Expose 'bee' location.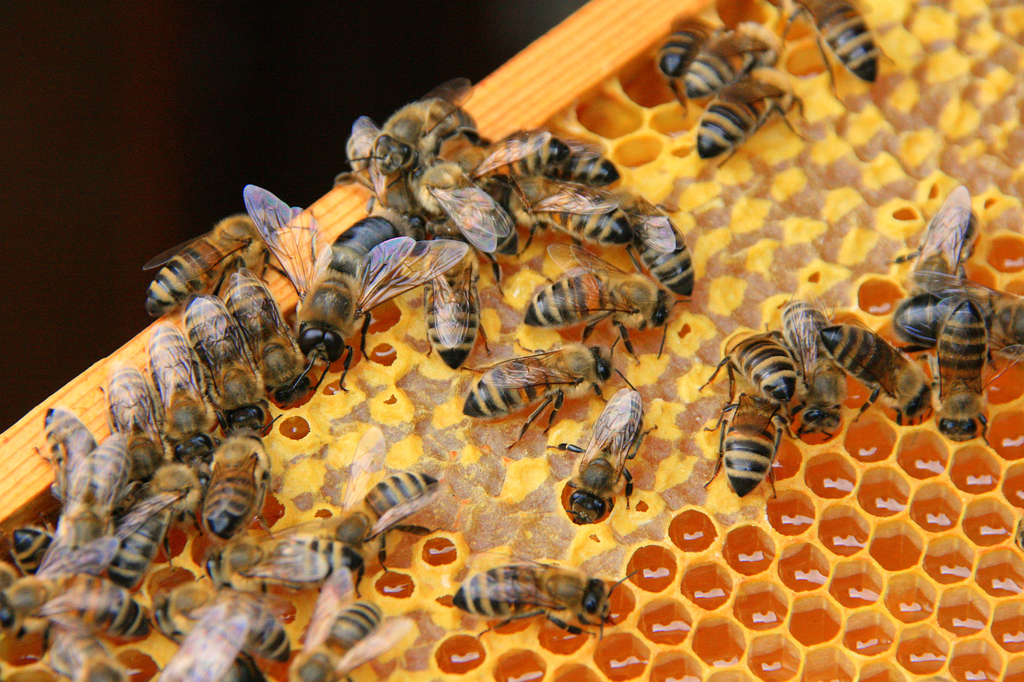
Exposed at 268,547,387,681.
